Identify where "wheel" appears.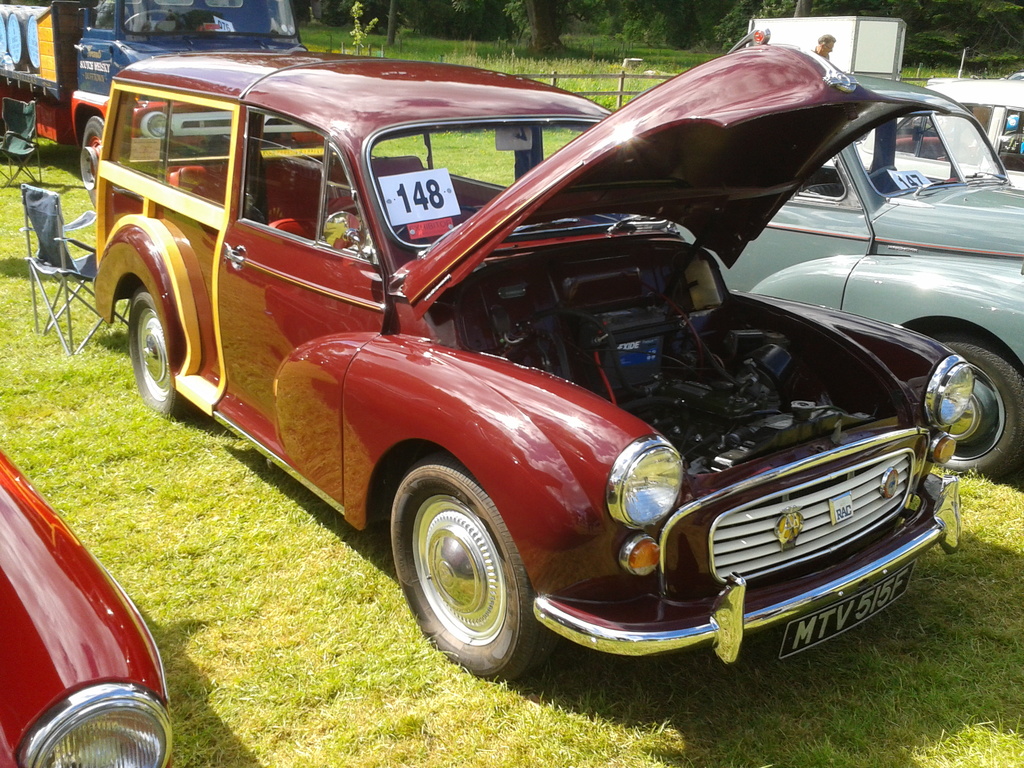
Appears at [x1=126, y1=285, x2=198, y2=415].
